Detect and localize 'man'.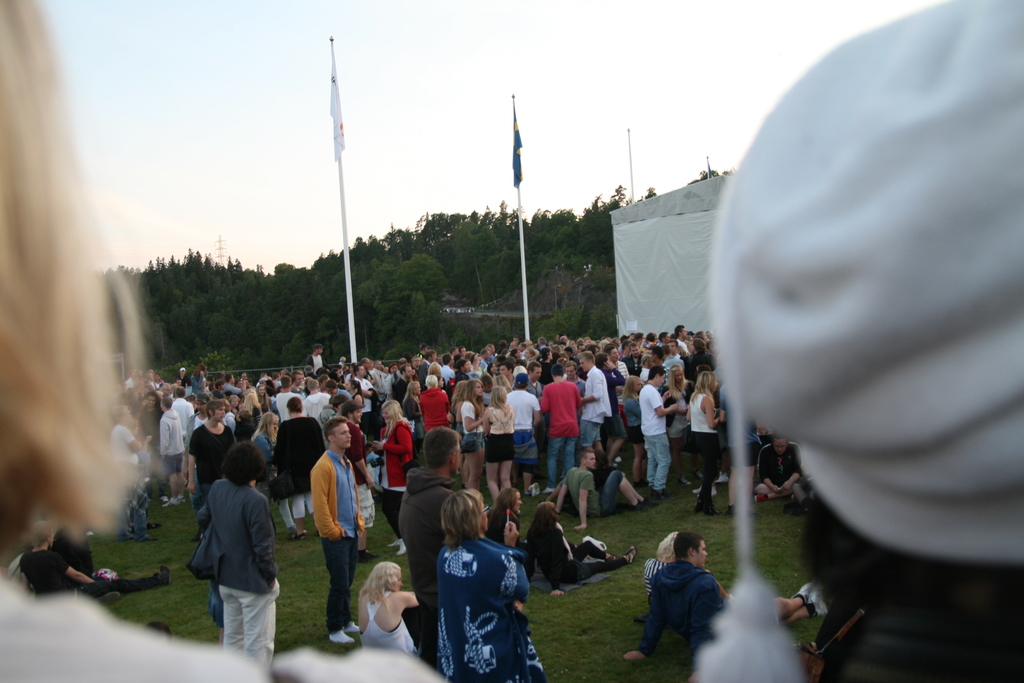
Localized at 500/371/543/491.
